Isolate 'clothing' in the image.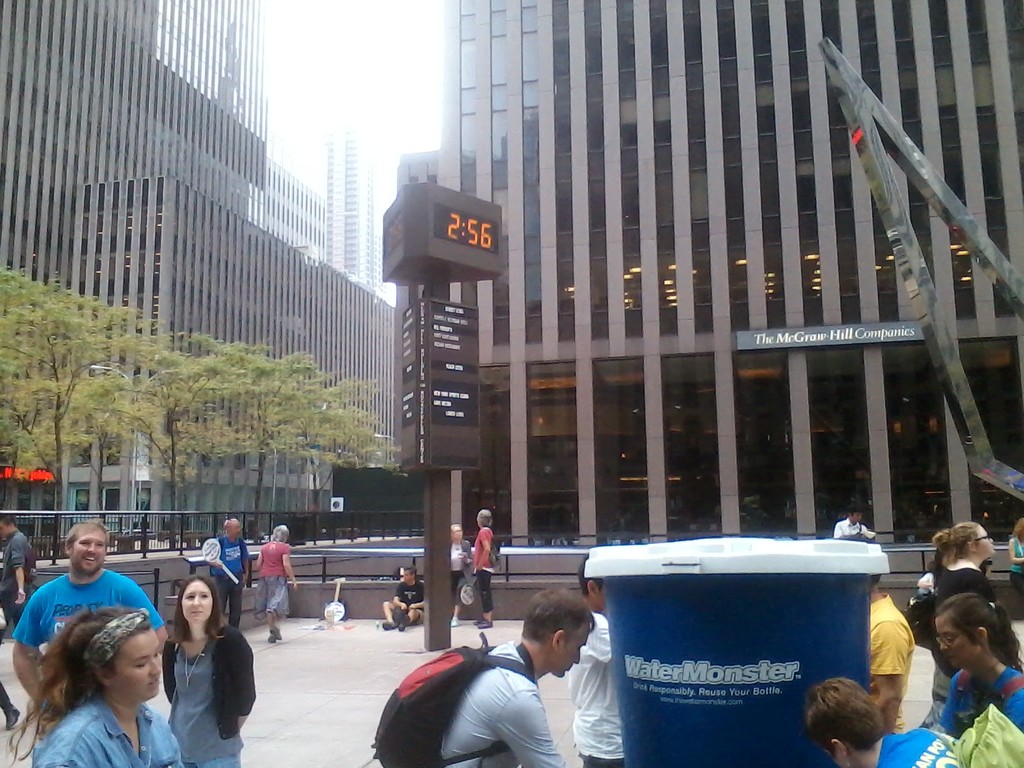
Isolated region: Rect(941, 557, 1004, 620).
